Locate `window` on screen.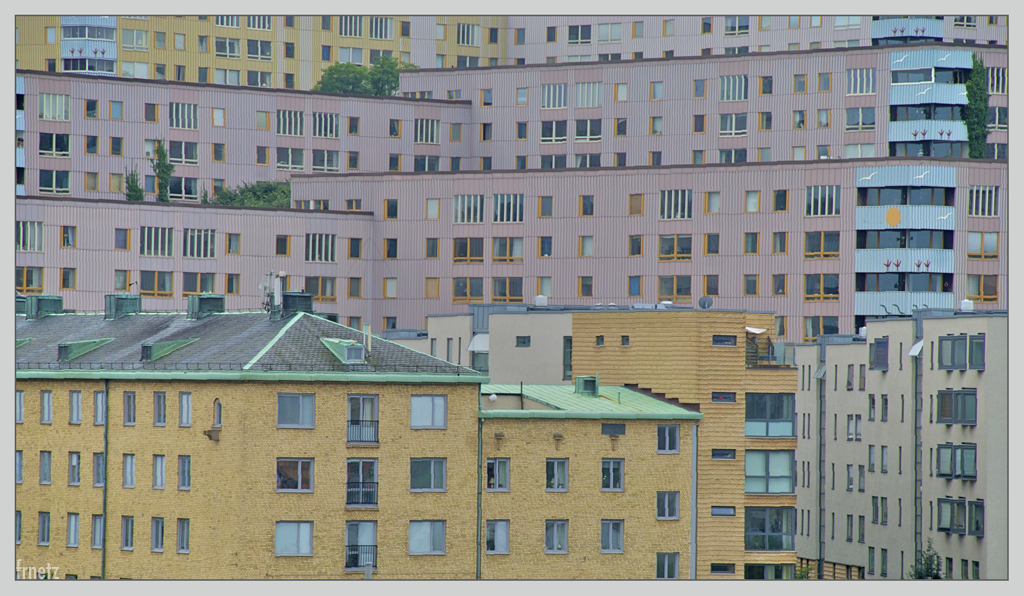
On screen at rect(180, 395, 190, 424).
